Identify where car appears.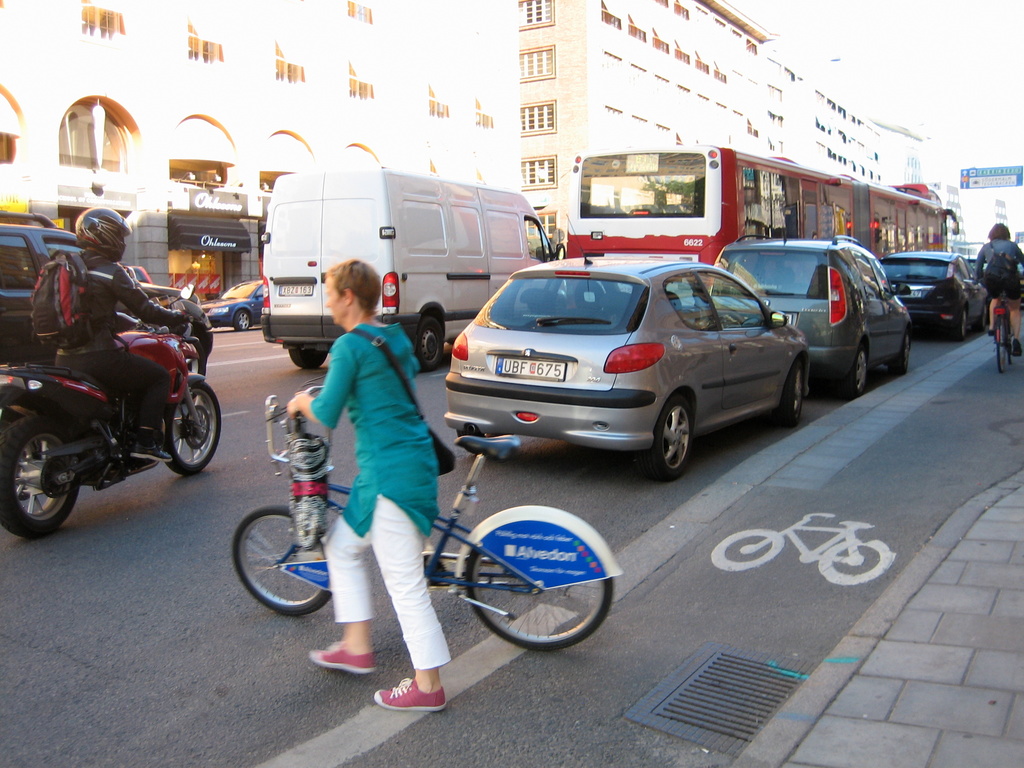
Appears at (x1=442, y1=212, x2=807, y2=483).
